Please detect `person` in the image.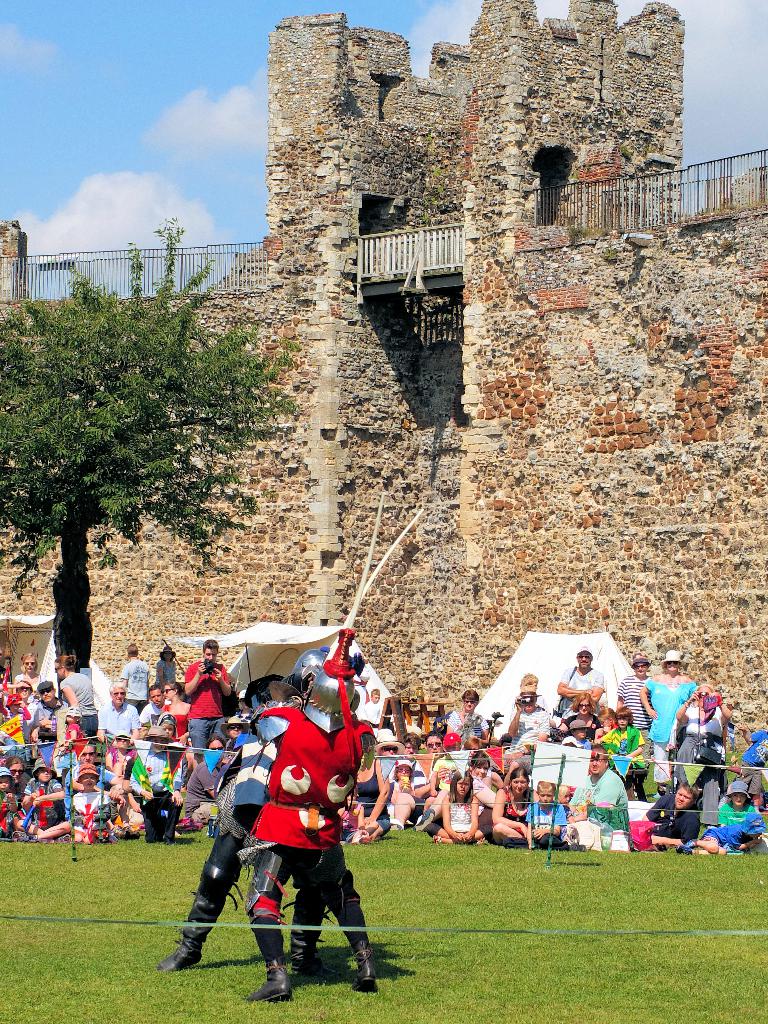
BBox(581, 746, 628, 850).
